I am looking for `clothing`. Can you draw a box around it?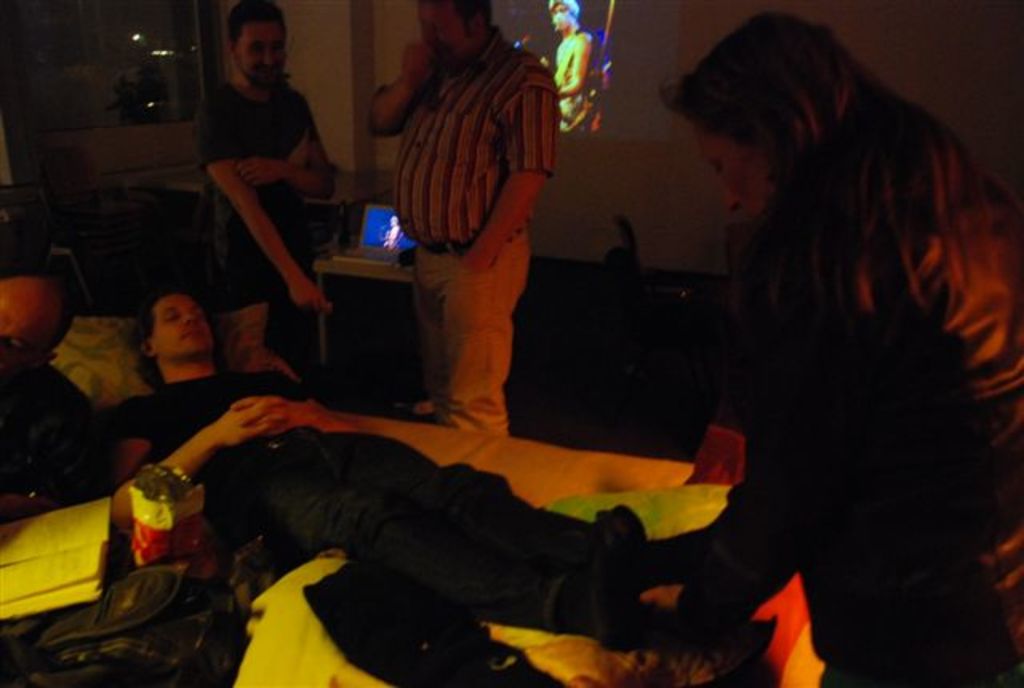
Sure, the bounding box is locate(112, 366, 653, 637).
